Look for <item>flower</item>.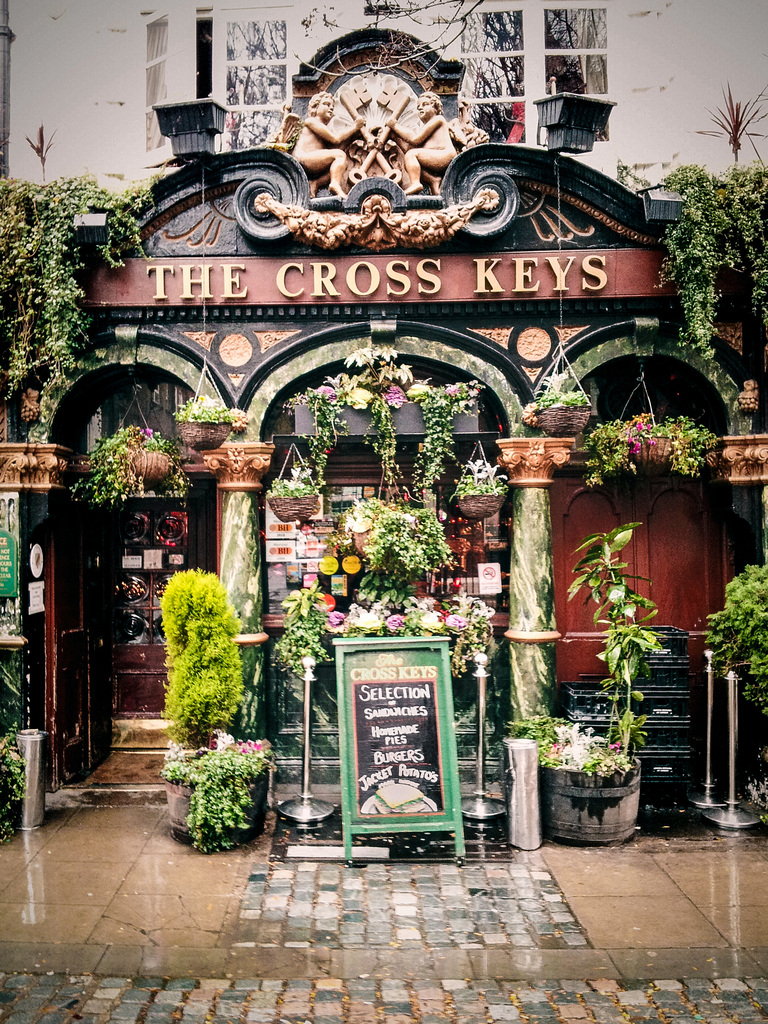
Found: locate(370, 384, 401, 412).
